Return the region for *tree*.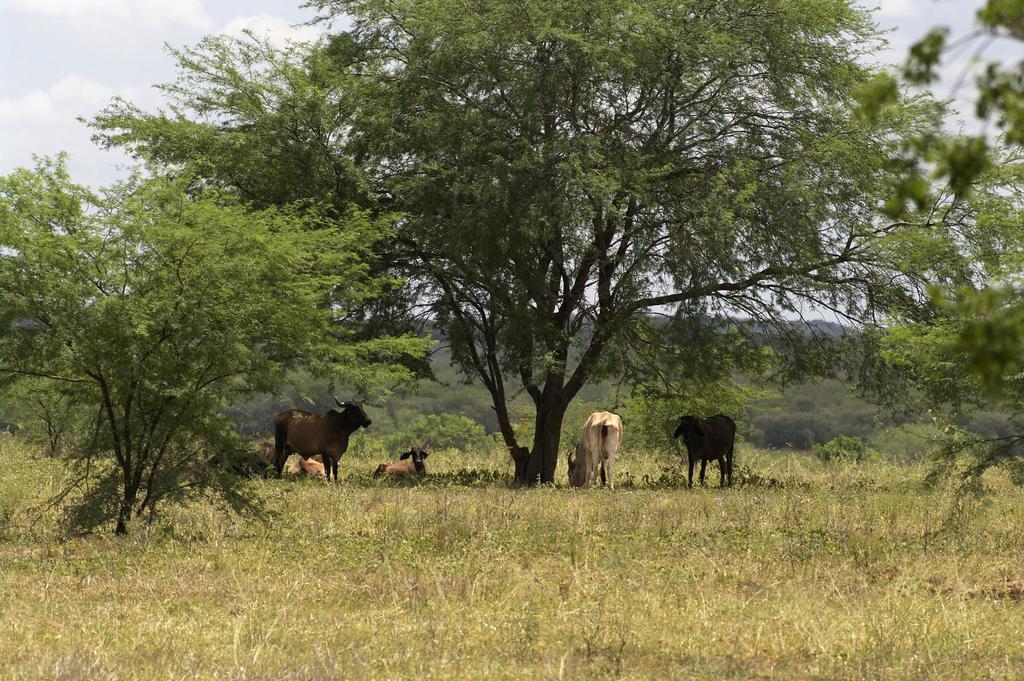
{"x1": 72, "y1": 0, "x2": 1022, "y2": 486}.
